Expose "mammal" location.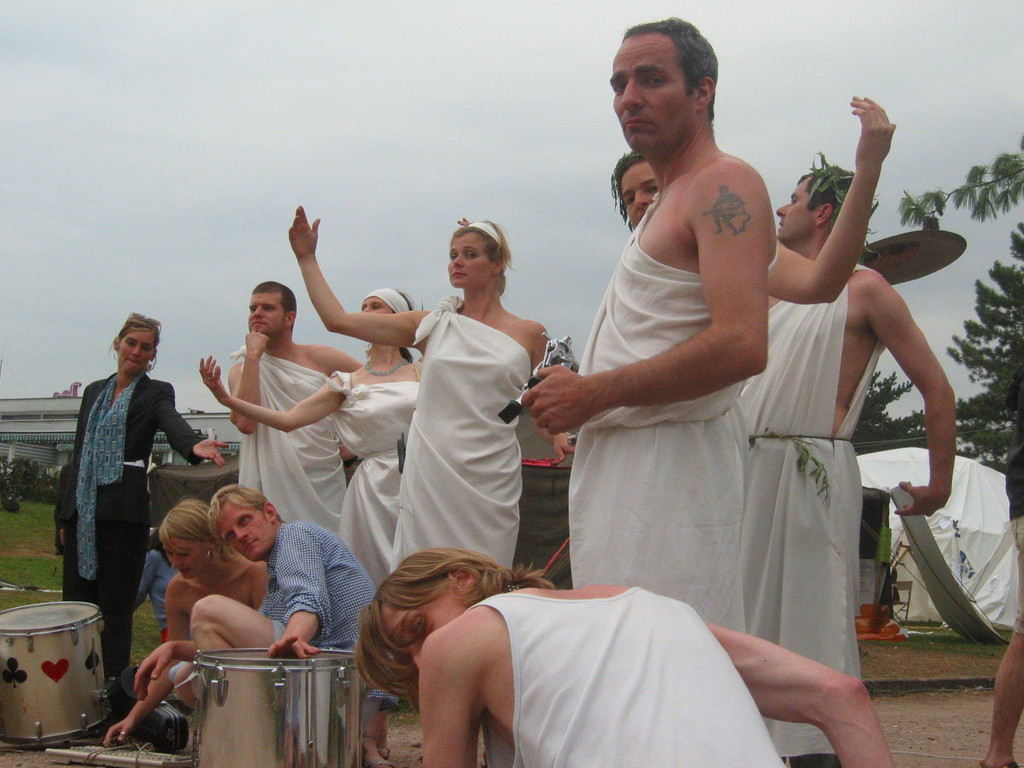
Exposed at (134,482,389,767).
